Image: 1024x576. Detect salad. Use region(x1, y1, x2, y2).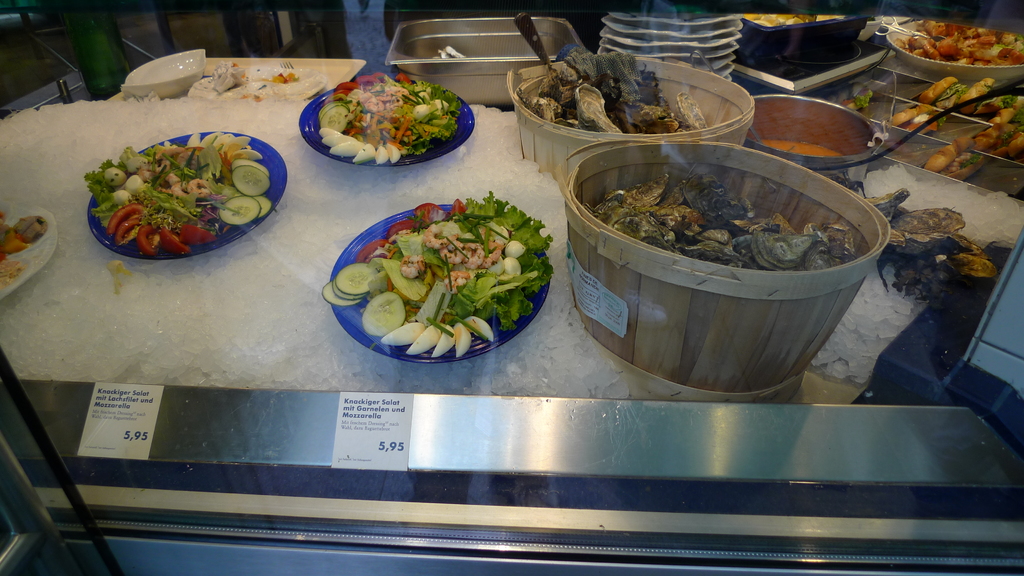
region(321, 184, 553, 364).
